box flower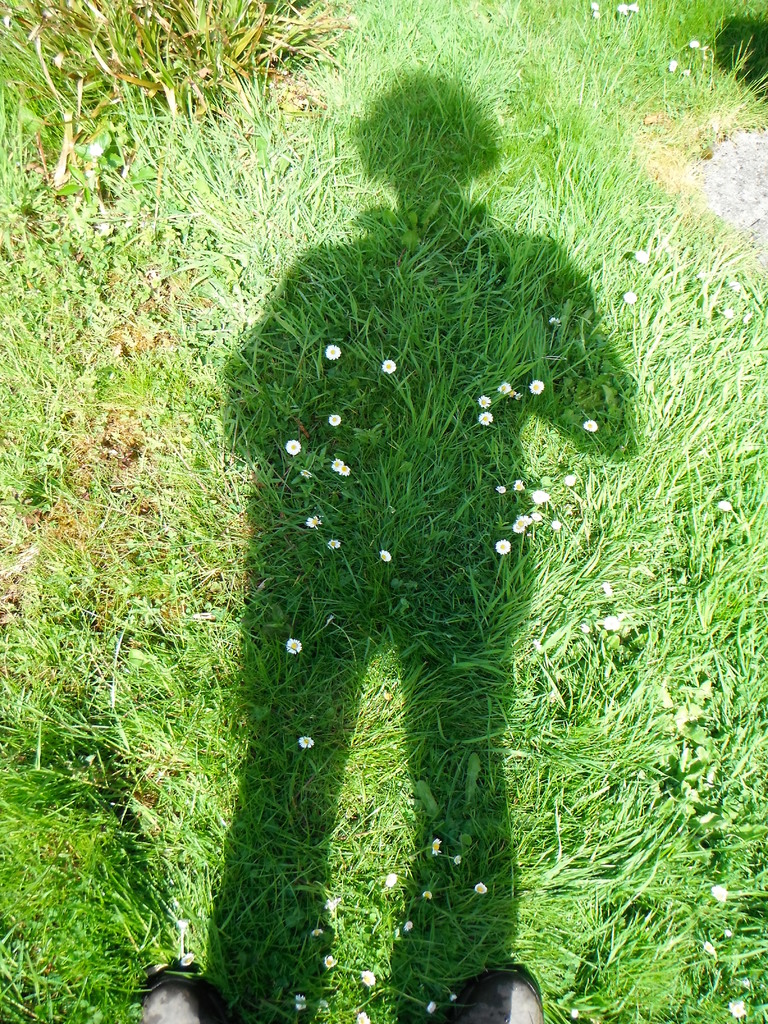
(x1=324, y1=893, x2=341, y2=909)
